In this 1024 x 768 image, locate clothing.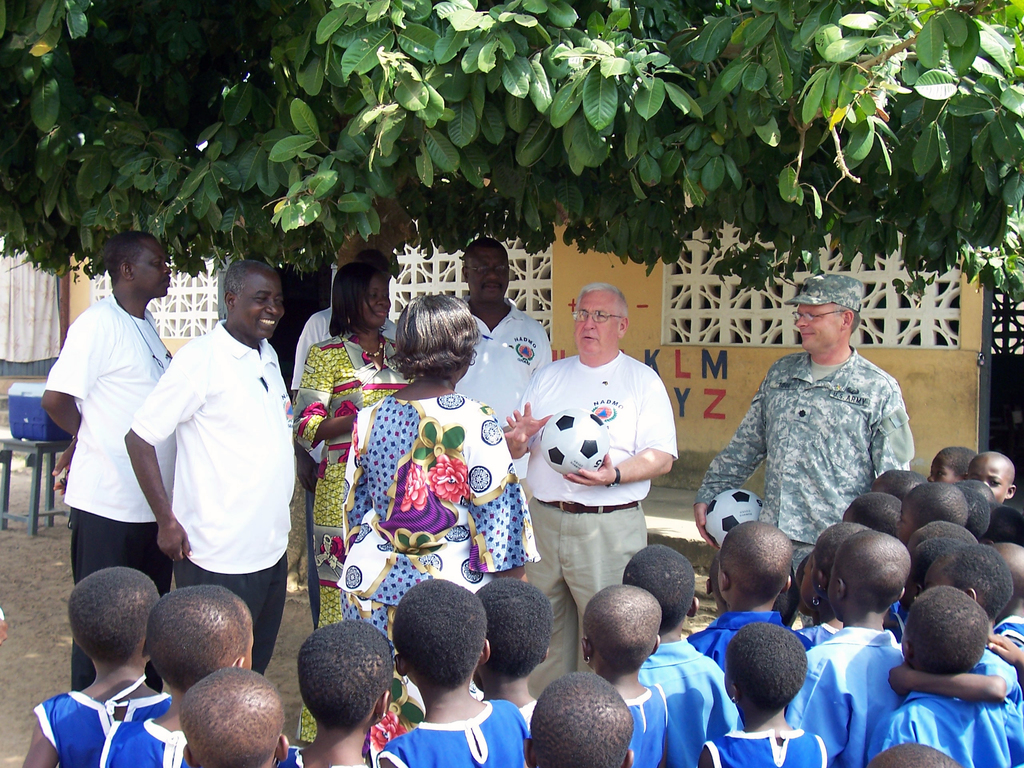
Bounding box: {"x1": 285, "y1": 299, "x2": 410, "y2": 490}.
